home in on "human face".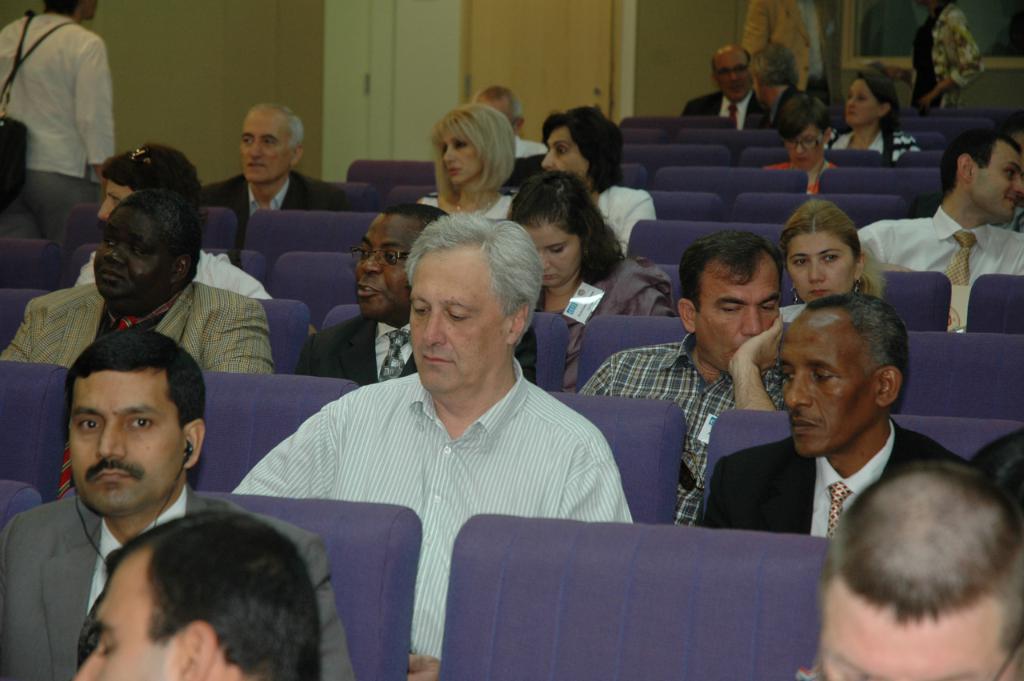
Homed in at pyautogui.locateOnScreen(481, 96, 514, 114).
